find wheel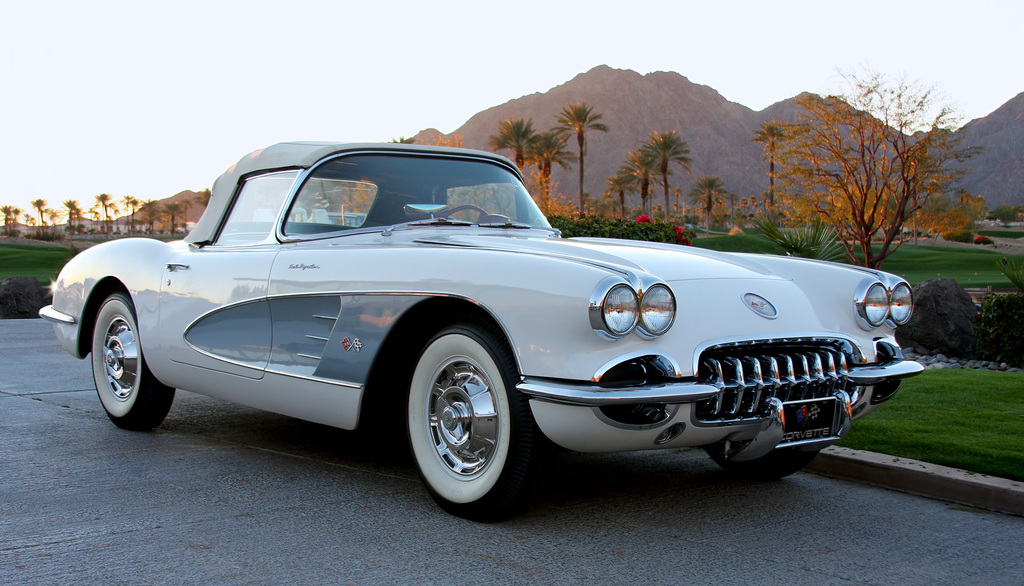
Rect(90, 294, 179, 430)
